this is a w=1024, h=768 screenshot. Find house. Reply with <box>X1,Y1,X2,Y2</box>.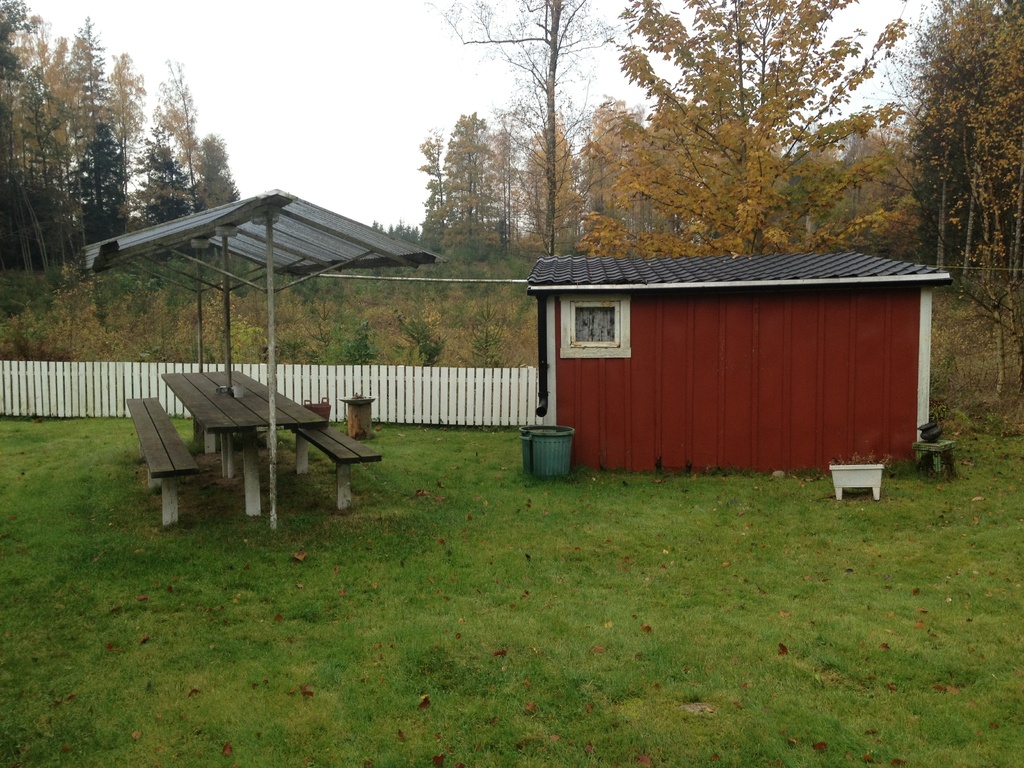
<box>519,241,954,468</box>.
